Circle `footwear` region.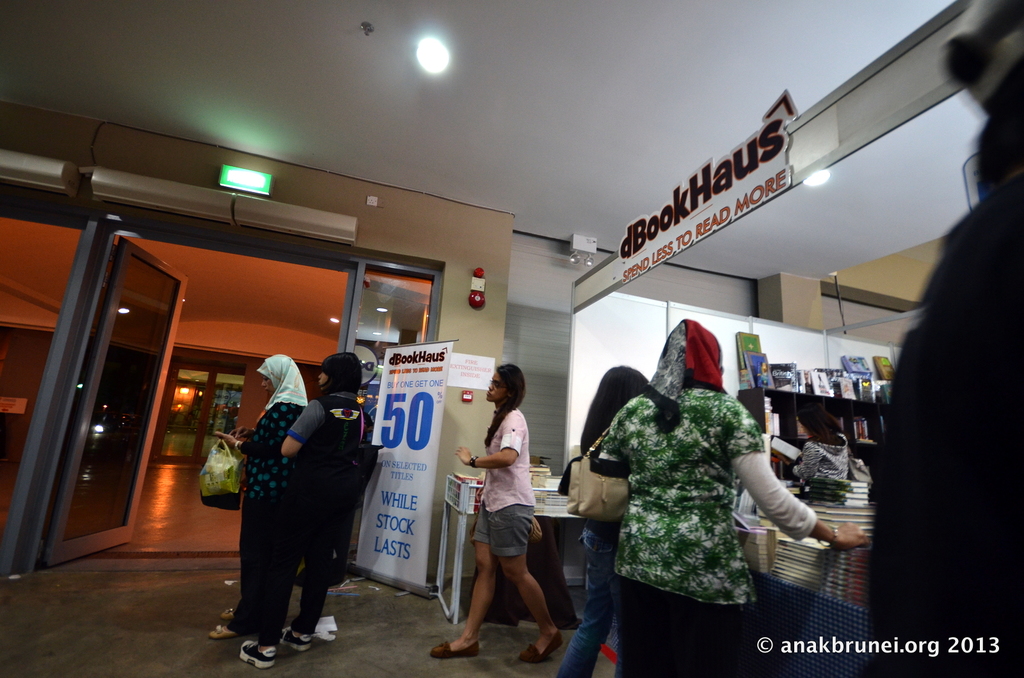
Region: (x1=516, y1=629, x2=568, y2=664).
